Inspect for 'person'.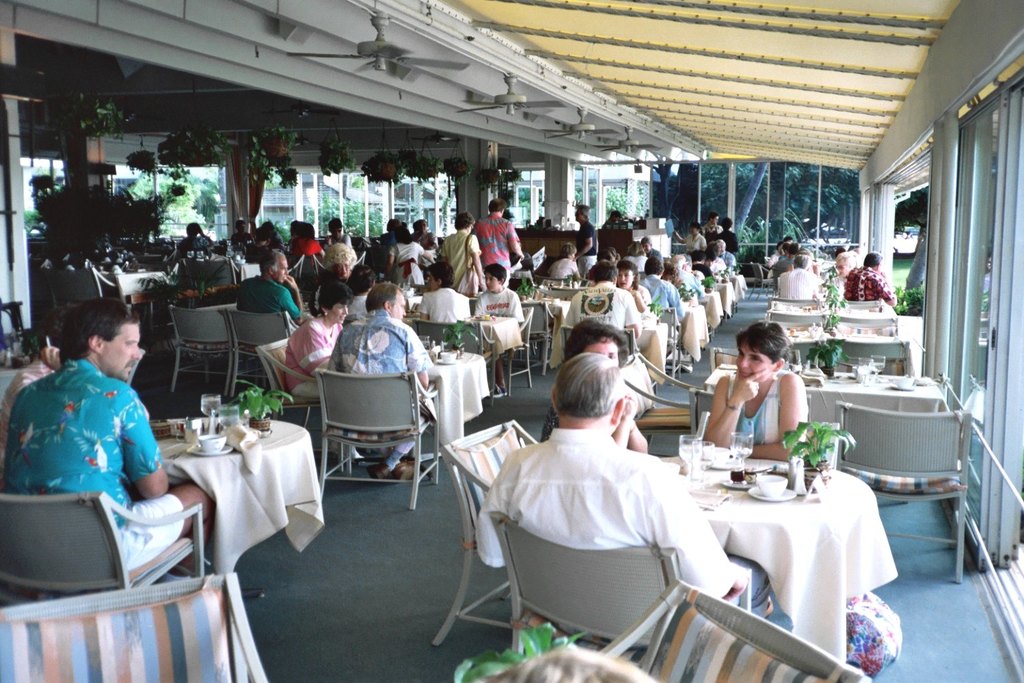
Inspection: [x1=695, y1=319, x2=810, y2=471].
